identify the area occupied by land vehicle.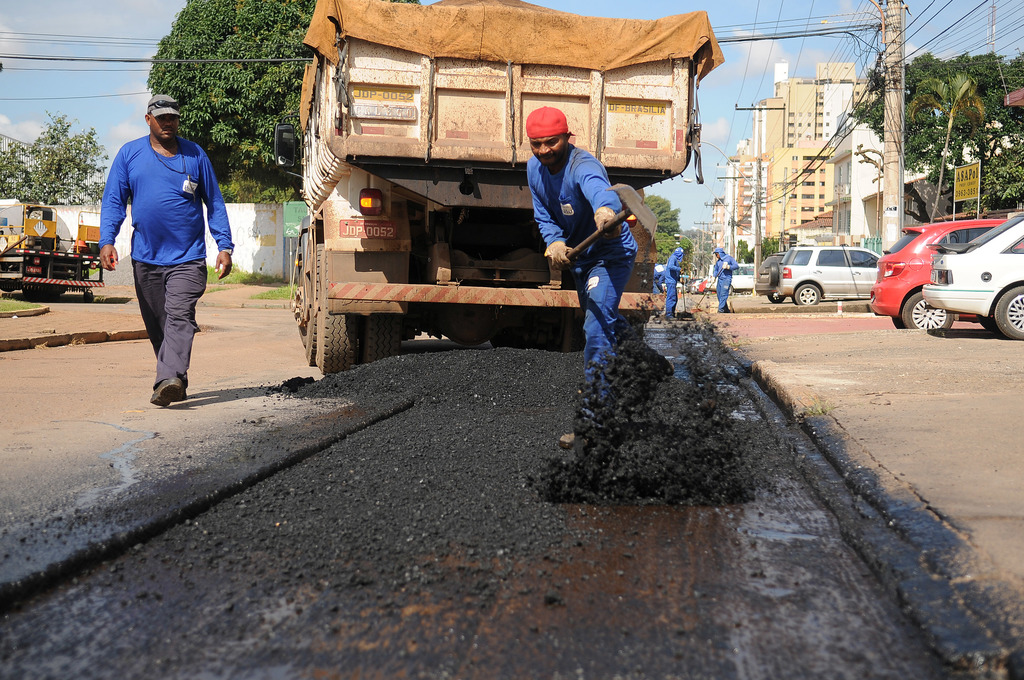
Area: locate(0, 204, 106, 300).
